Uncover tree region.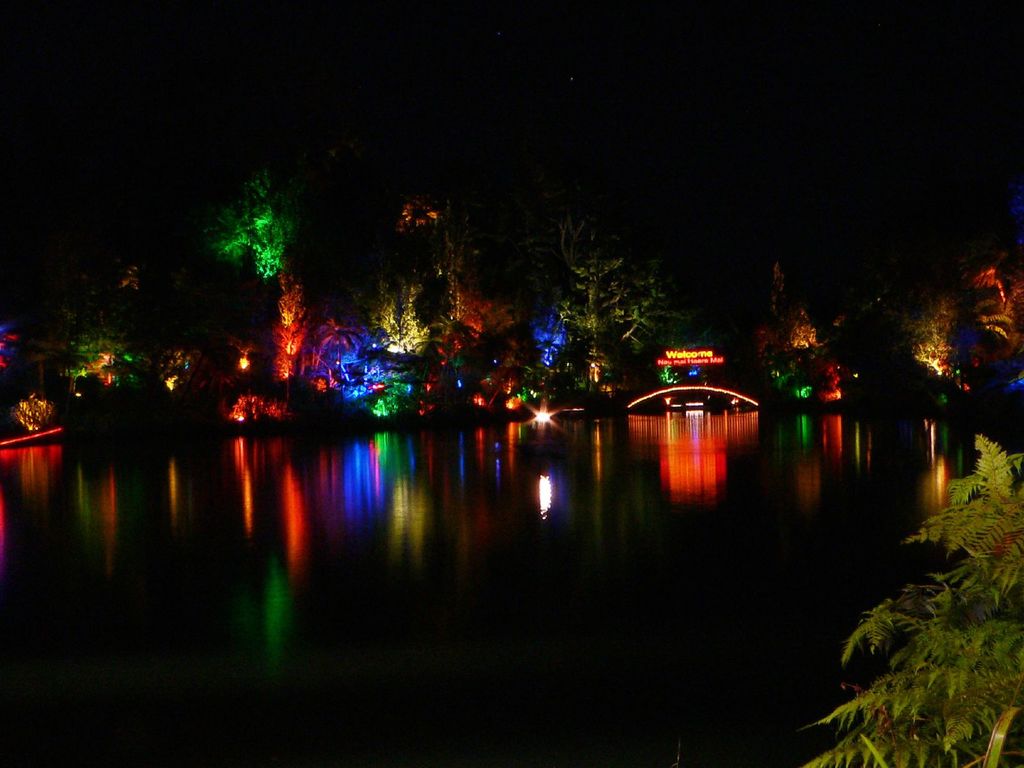
Uncovered: {"x1": 879, "y1": 245, "x2": 1023, "y2": 376}.
